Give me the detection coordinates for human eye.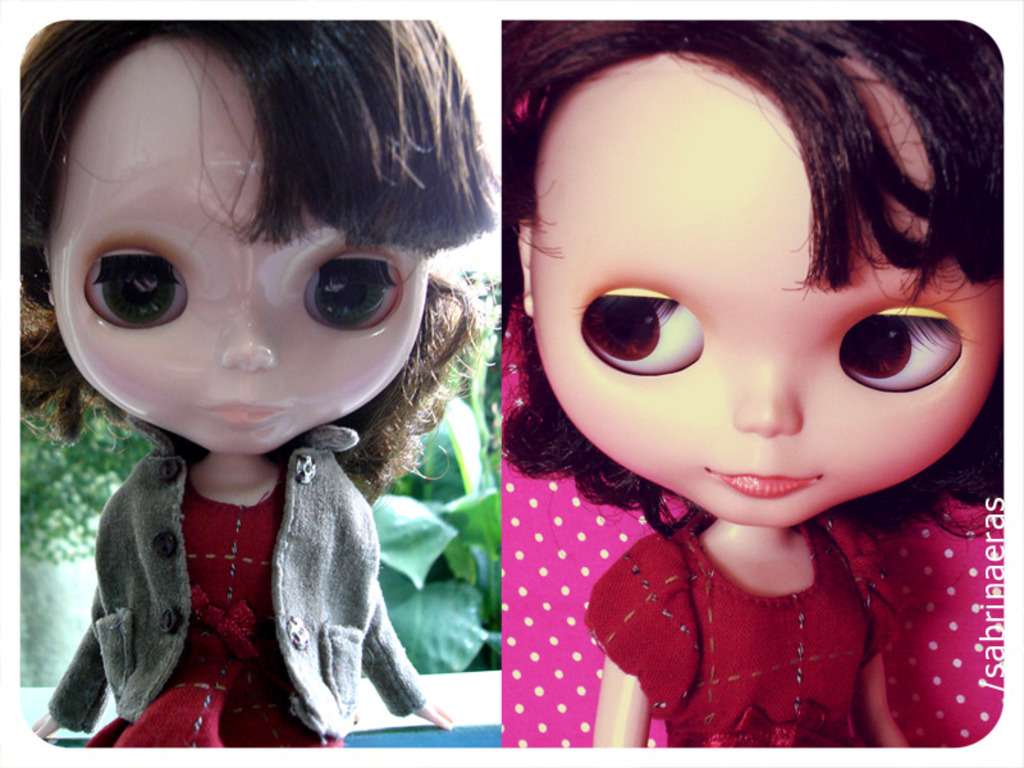
<region>831, 292, 973, 394</region>.
